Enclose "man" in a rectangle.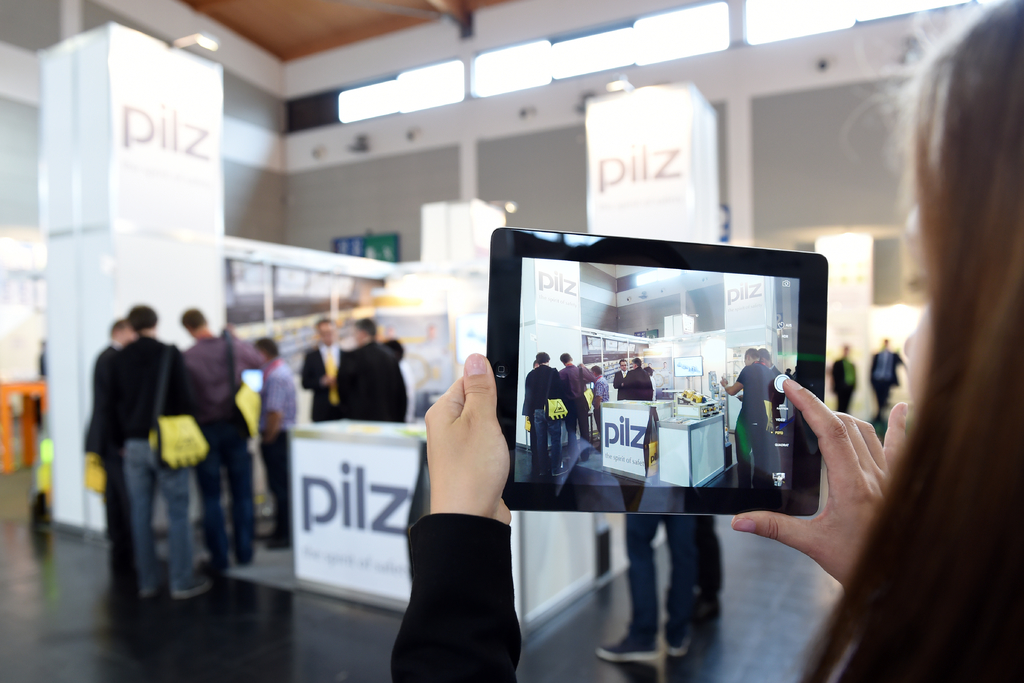
bbox=[556, 349, 600, 462].
